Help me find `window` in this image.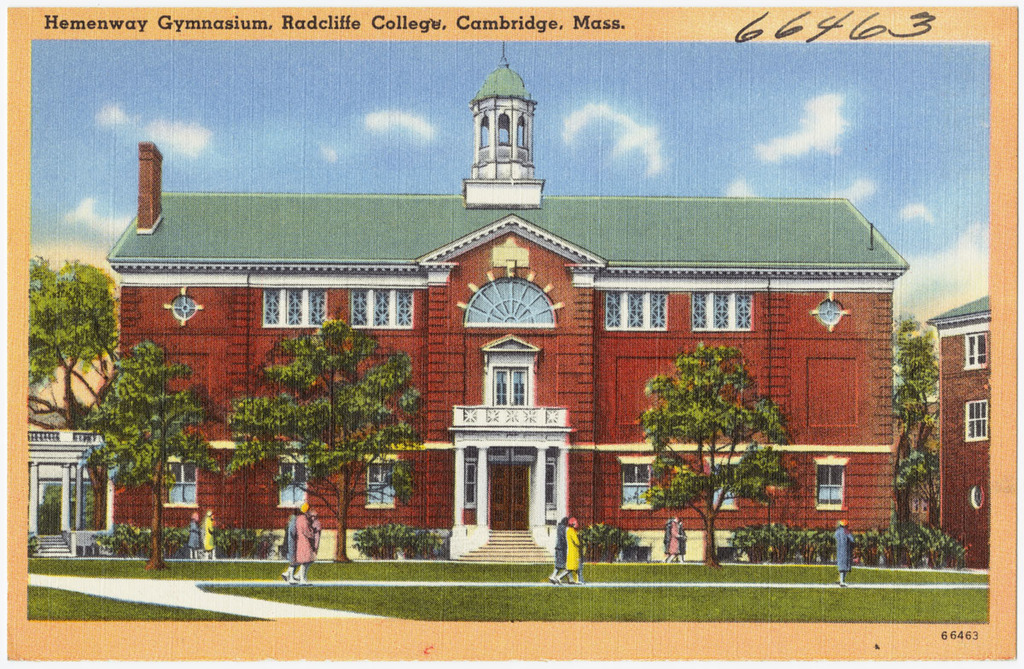
Found it: select_region(963, 334, 986, 369).
